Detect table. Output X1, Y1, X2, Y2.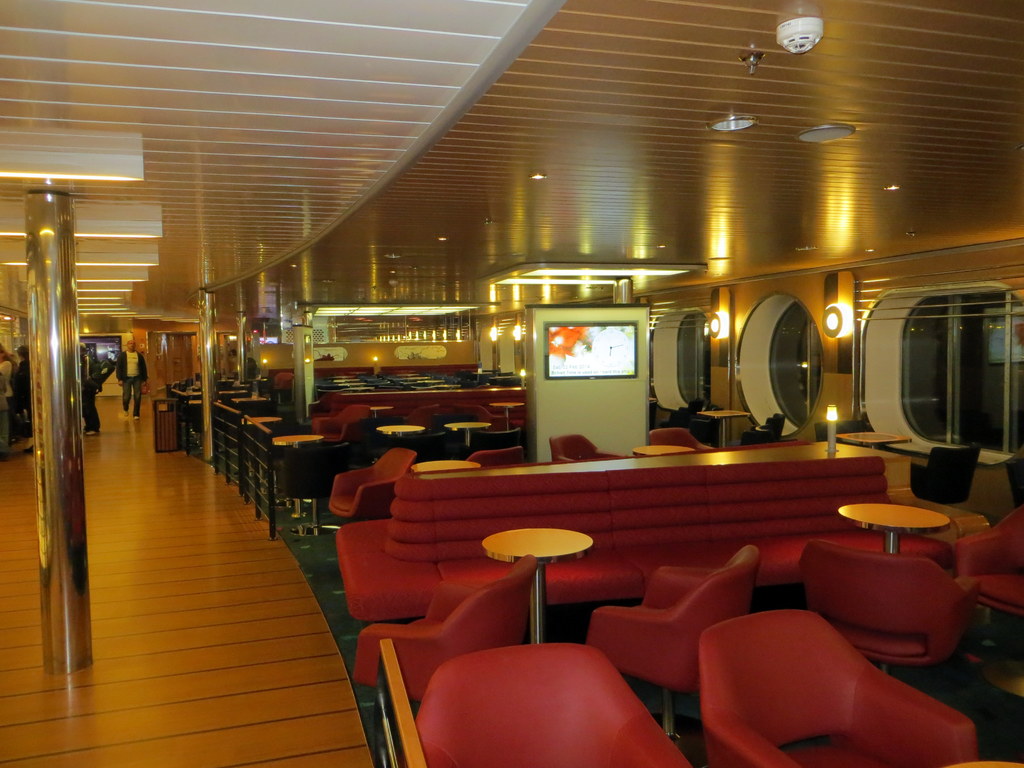
628, 443, 692, 459.
